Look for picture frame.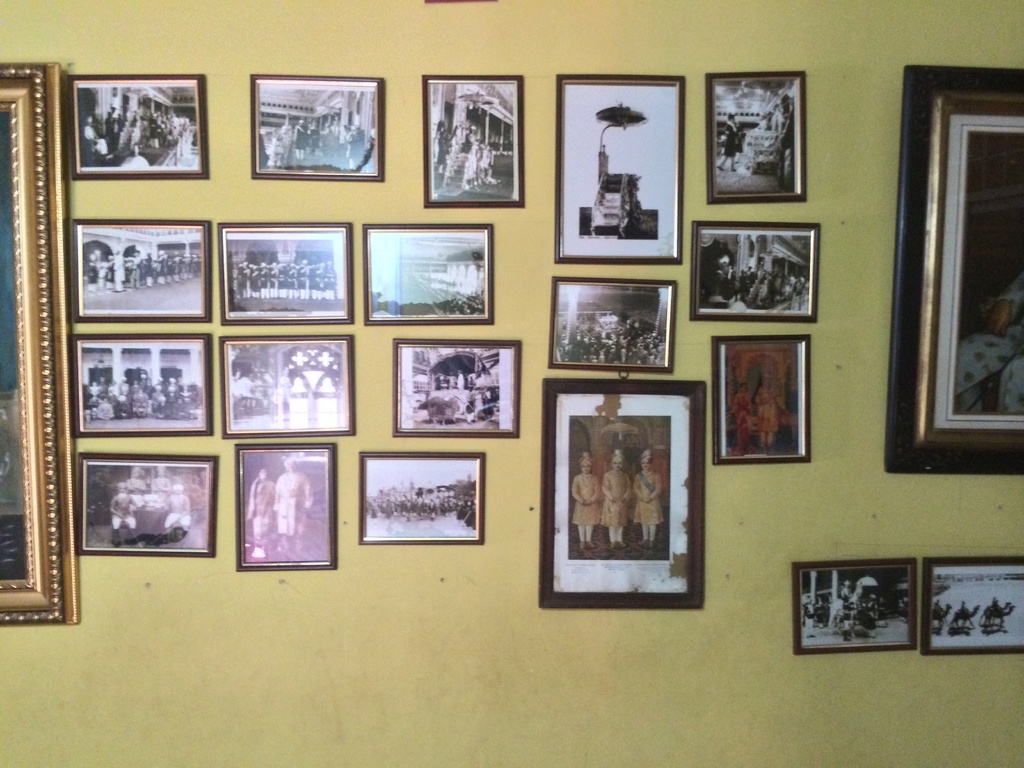
Found: <bbox>78, 451, 217, 559</bbox>.
